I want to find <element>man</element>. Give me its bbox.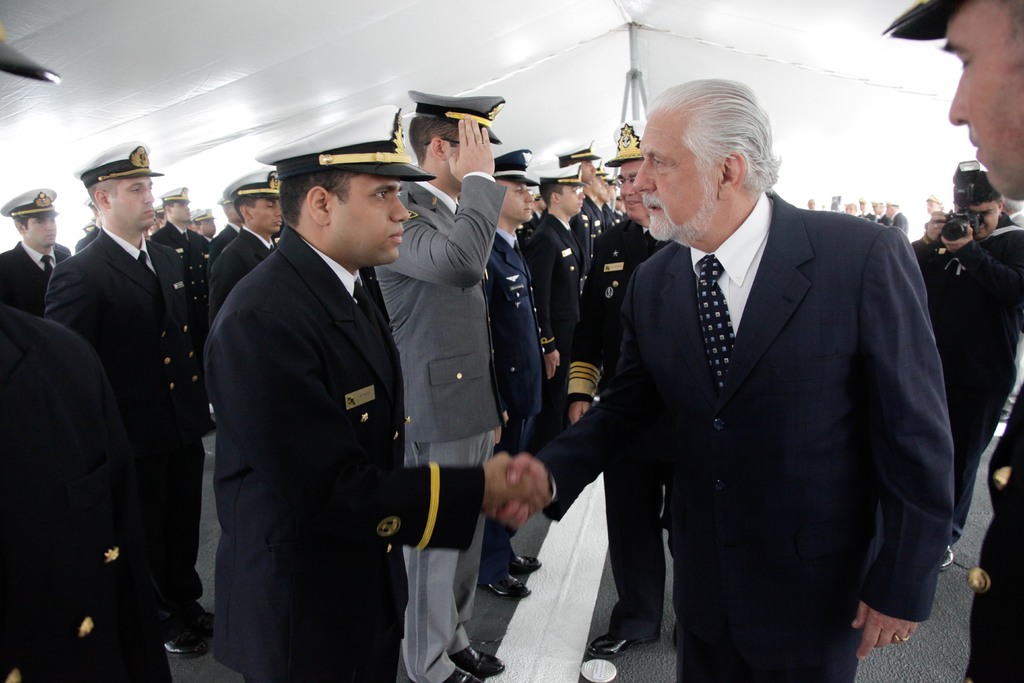
detection(70, 195, 104, 256).
